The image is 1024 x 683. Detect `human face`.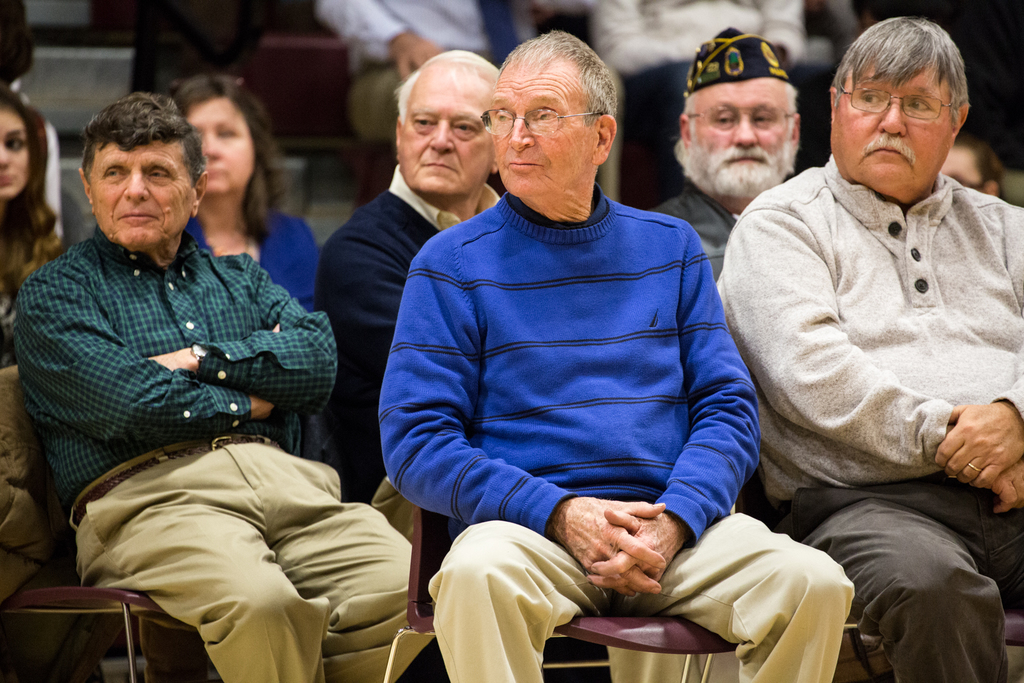
Detection: x1=401 y1=75 x2=490 y2=194.
